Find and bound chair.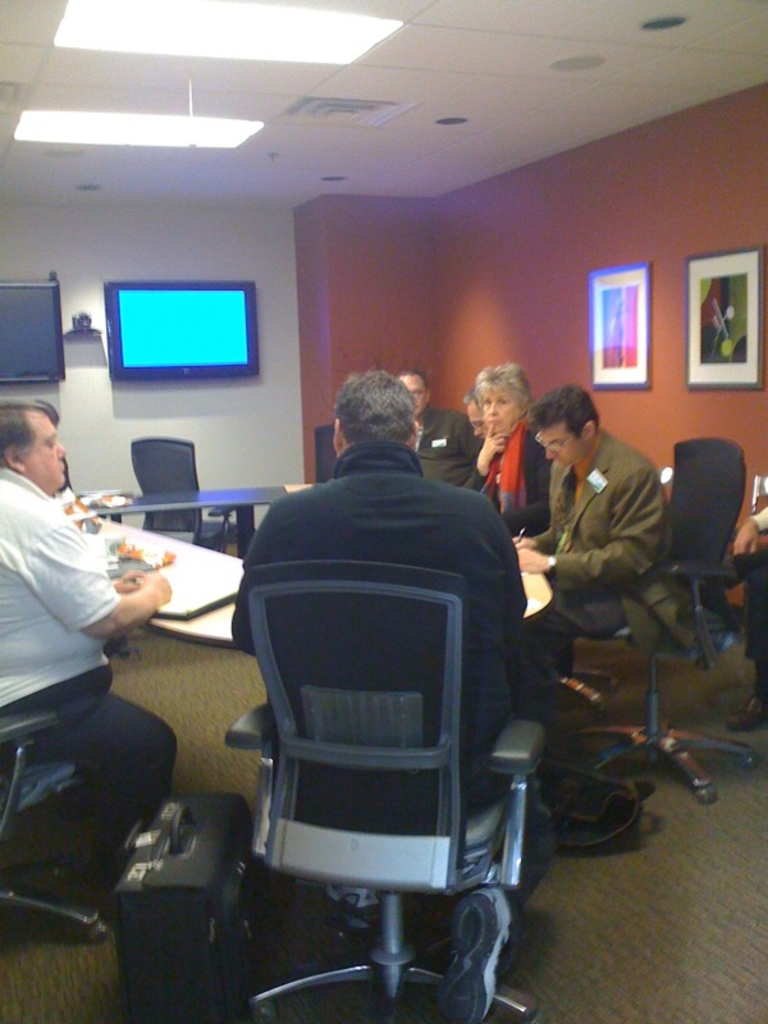
Bound: locate(58, 454, 125, 526).
